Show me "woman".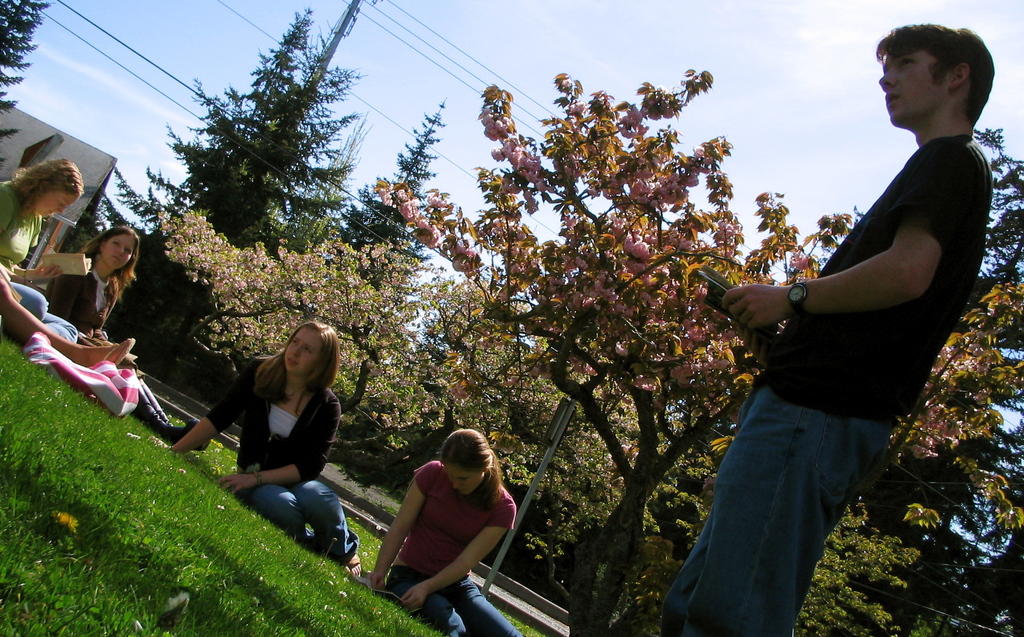
"woman" is here: (x1=148, y1=319, x2=369, y2=585).
